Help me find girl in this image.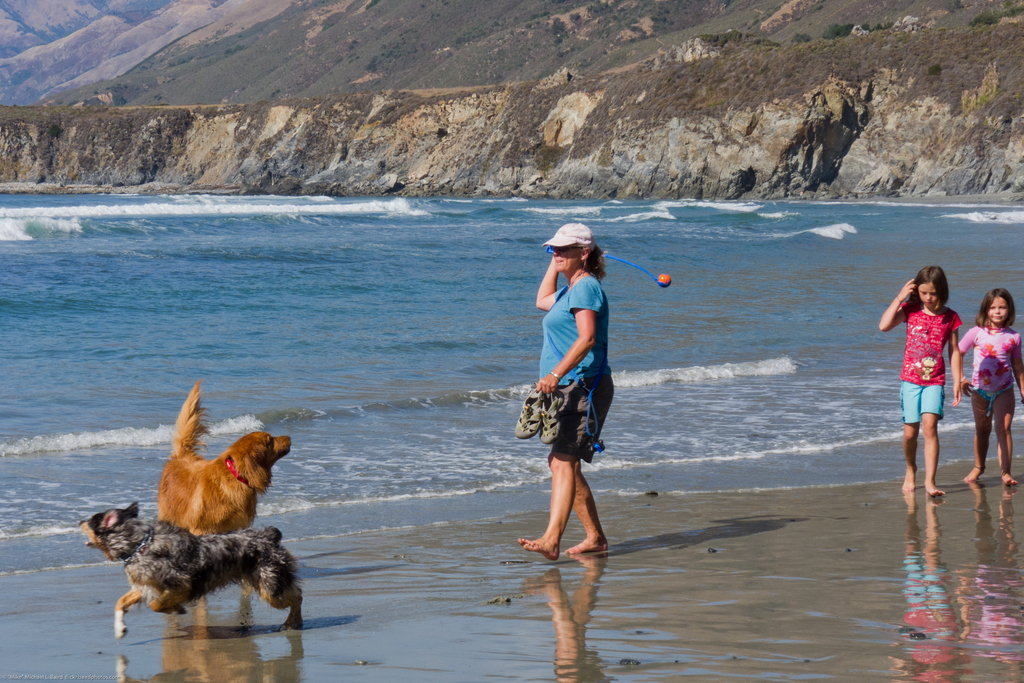
Found it: [876,263,963,500].
